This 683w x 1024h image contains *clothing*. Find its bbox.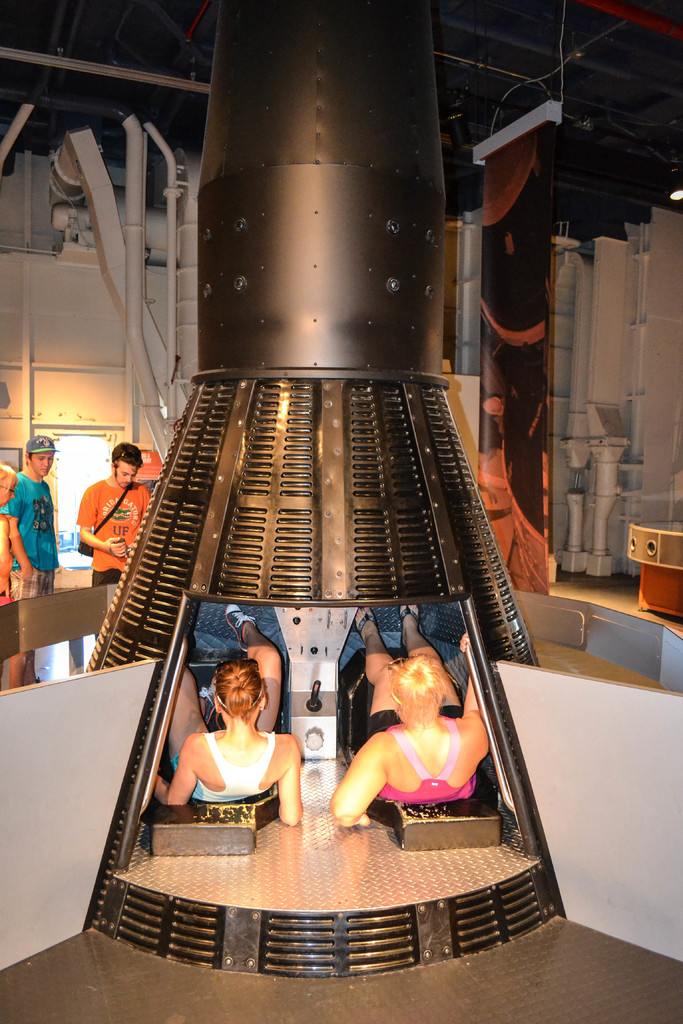
rect(8, 433, 62, 603).
